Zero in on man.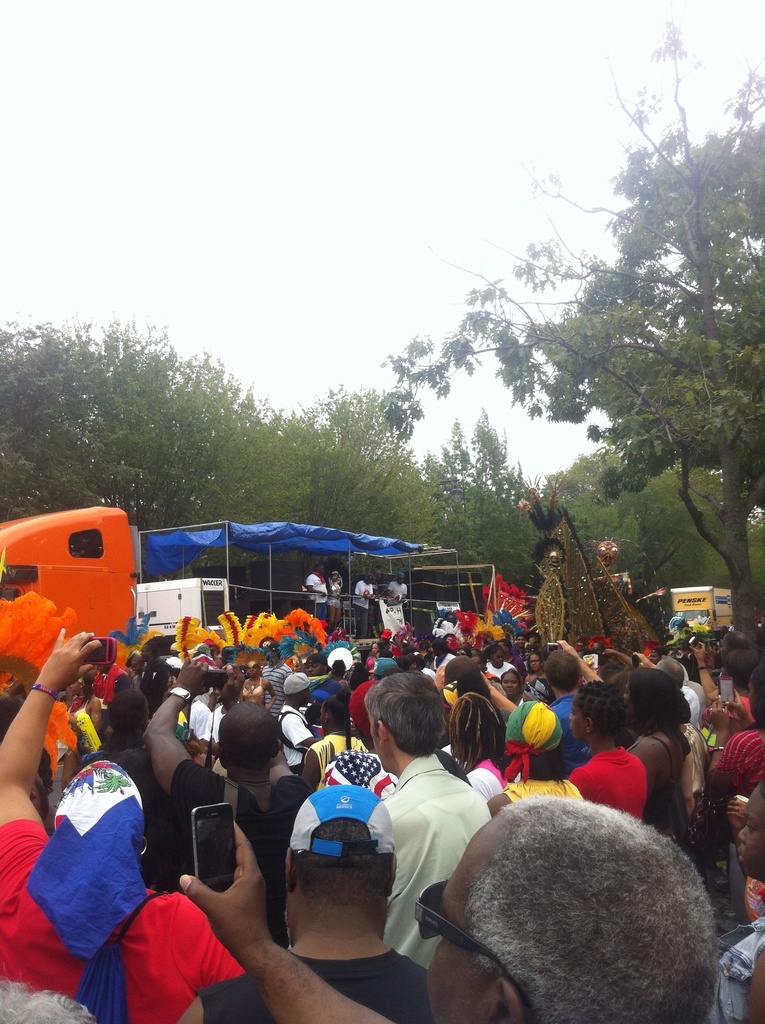
Zeroed in: 175,786,718,1023.
